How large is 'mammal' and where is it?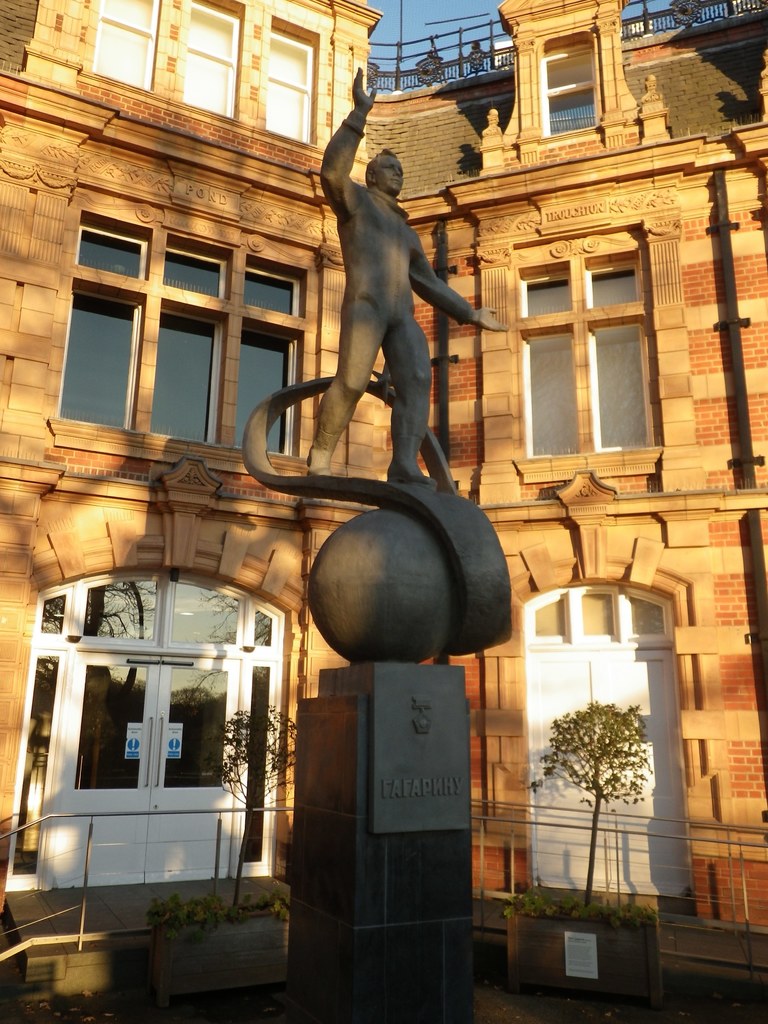
Bounding box: detection(275, 118, 504, 549).
